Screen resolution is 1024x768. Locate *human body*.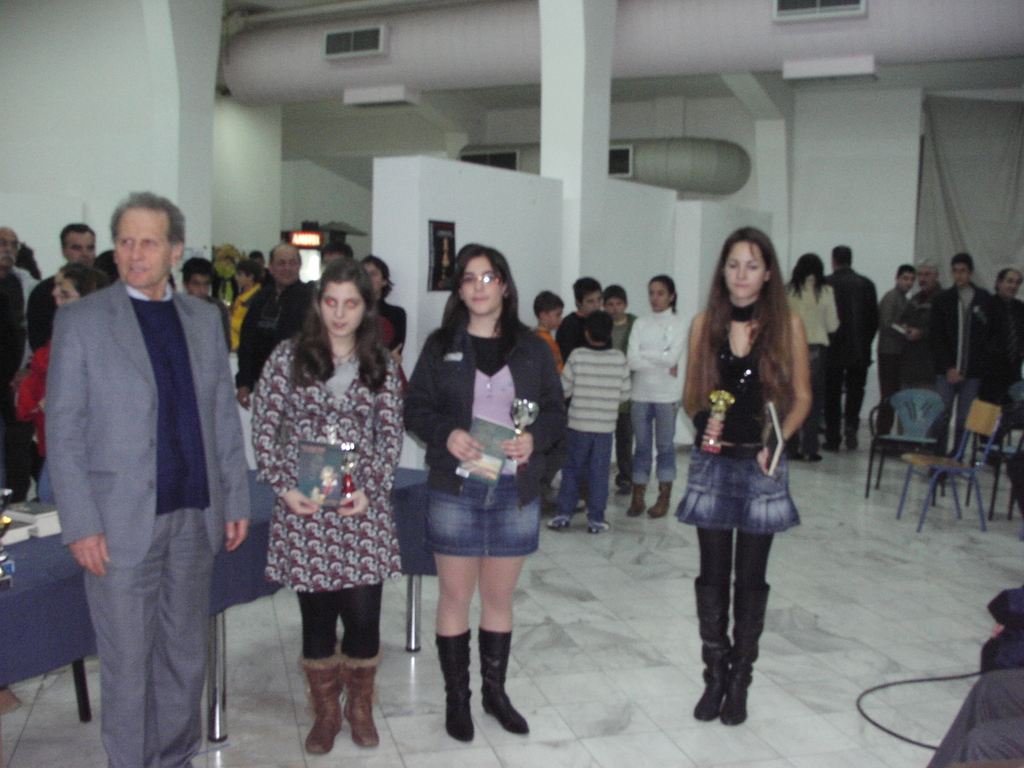
<box>412,235,548,767</box>.
